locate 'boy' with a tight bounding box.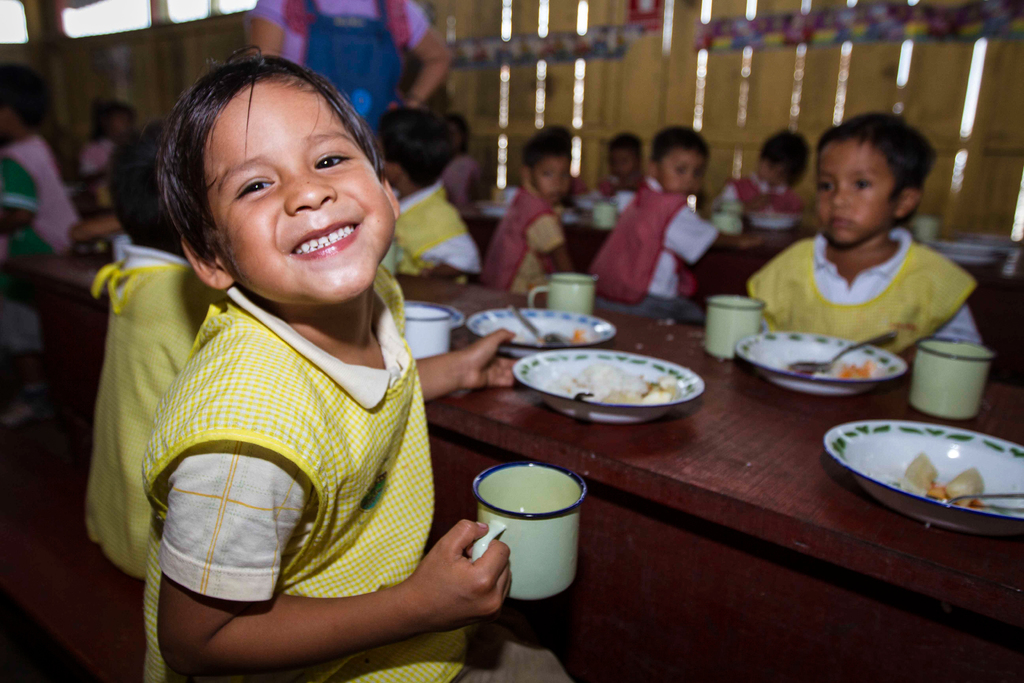
box(744, 117, 988, 370).
